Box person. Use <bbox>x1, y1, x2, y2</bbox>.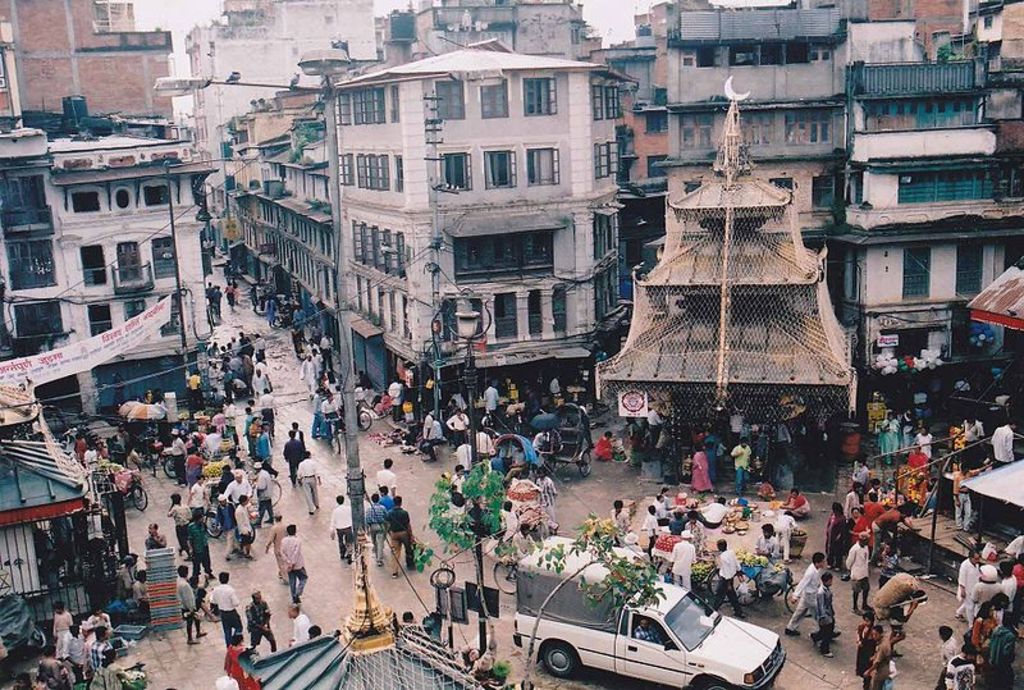
<bbox>306, 623, 323, 638</bbox>.
